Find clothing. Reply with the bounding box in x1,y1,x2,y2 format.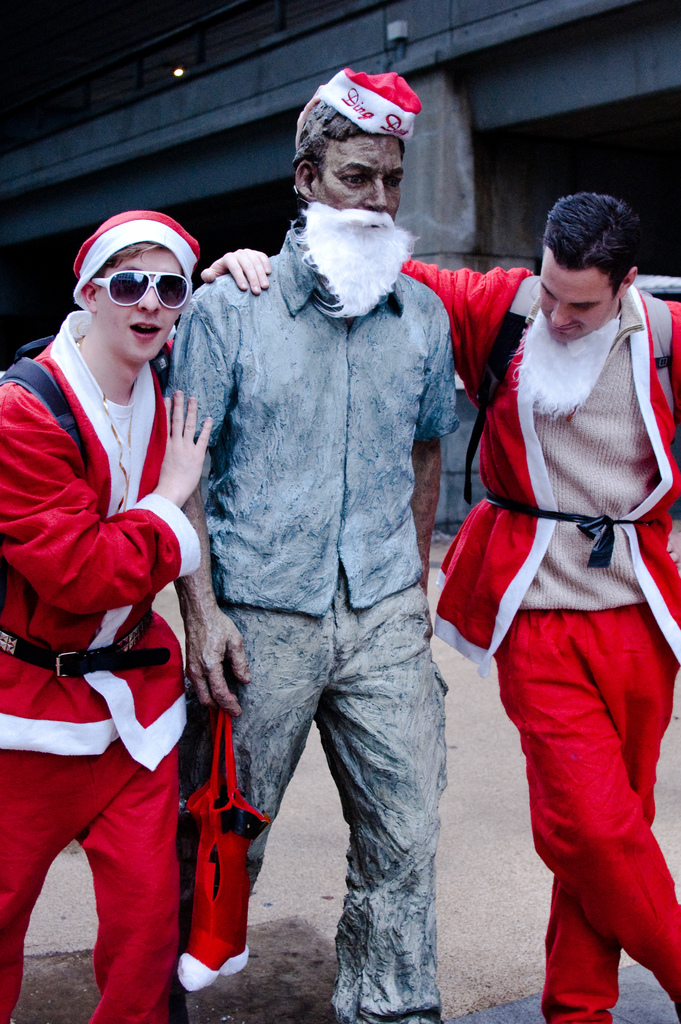
170,147,480,884.
